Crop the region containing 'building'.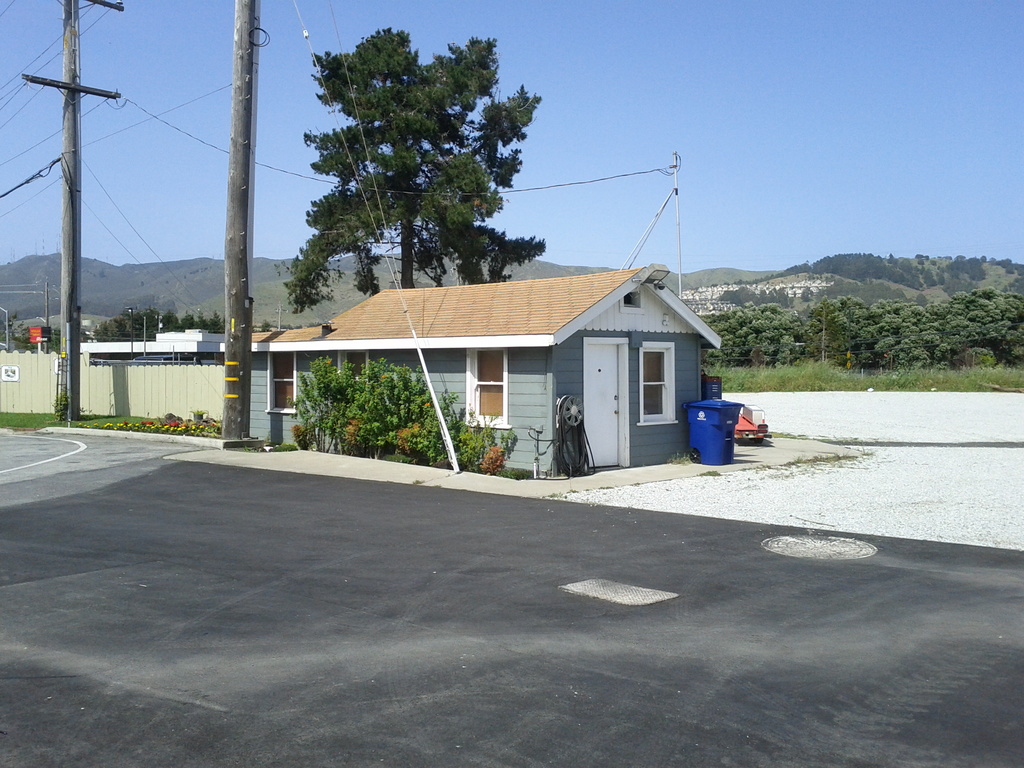
Crop region: Rect(265, 260, 721, 486).
